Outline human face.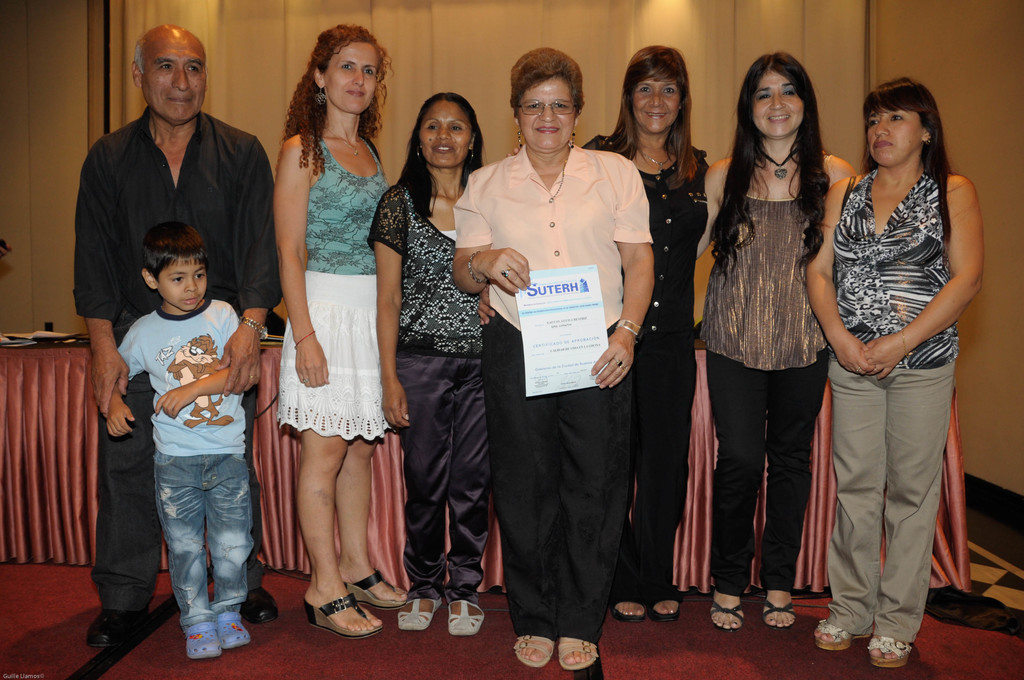
Outline: detection(868, 107, 925, 166).
